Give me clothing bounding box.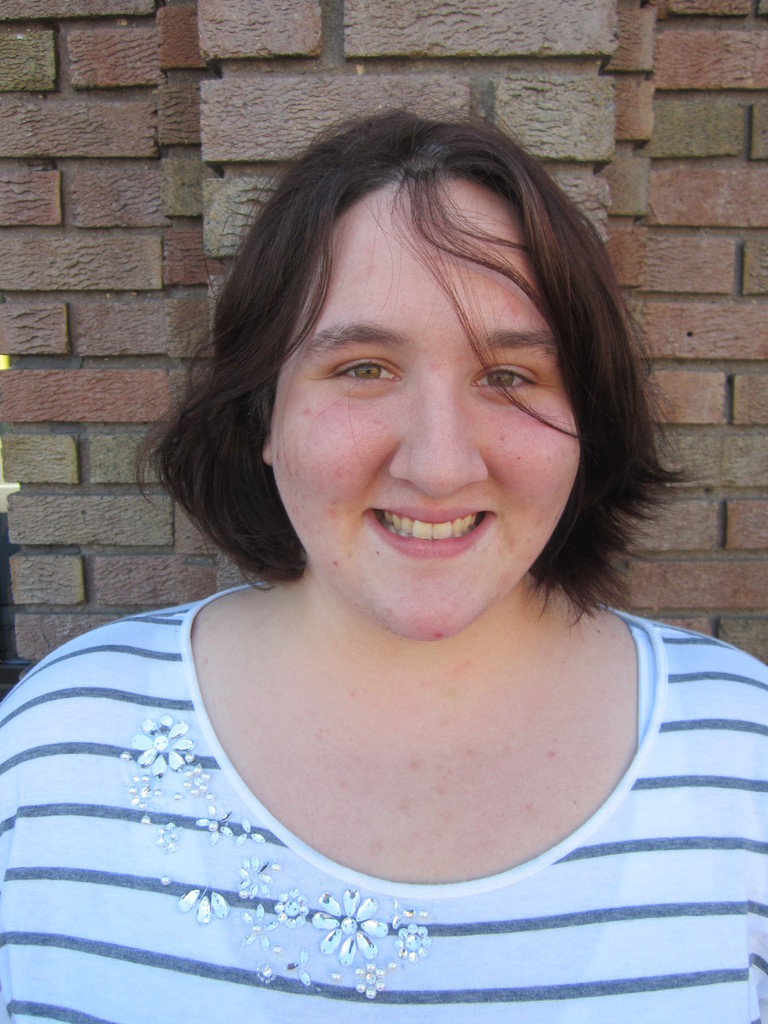
rect(1, 567, 767, 924).
